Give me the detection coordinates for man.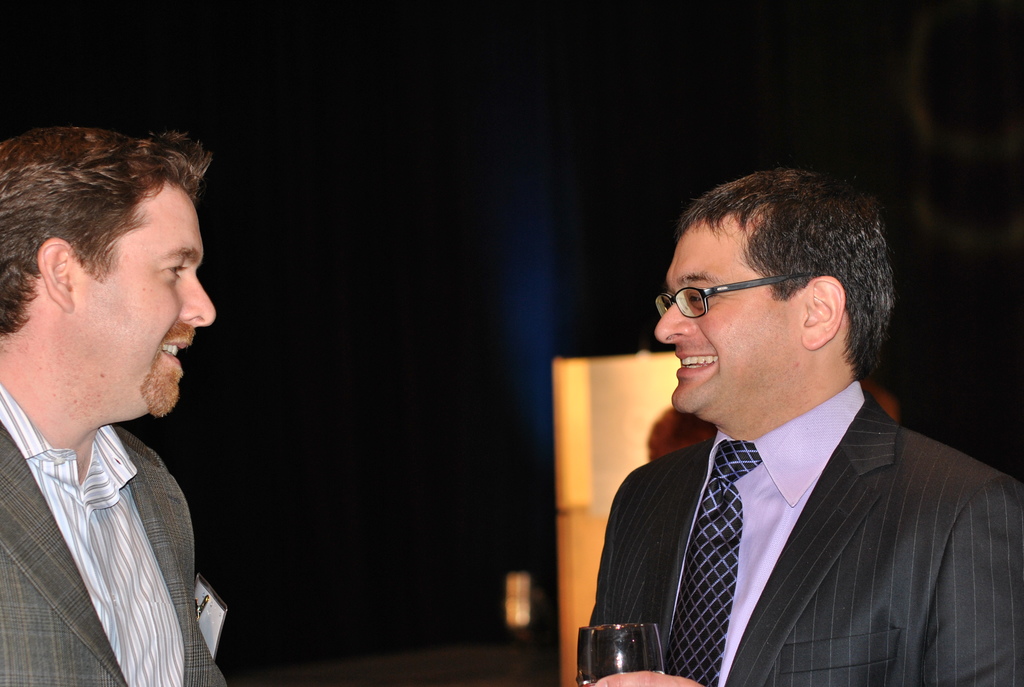
<region>568, 168, 1007, 685</region>.
